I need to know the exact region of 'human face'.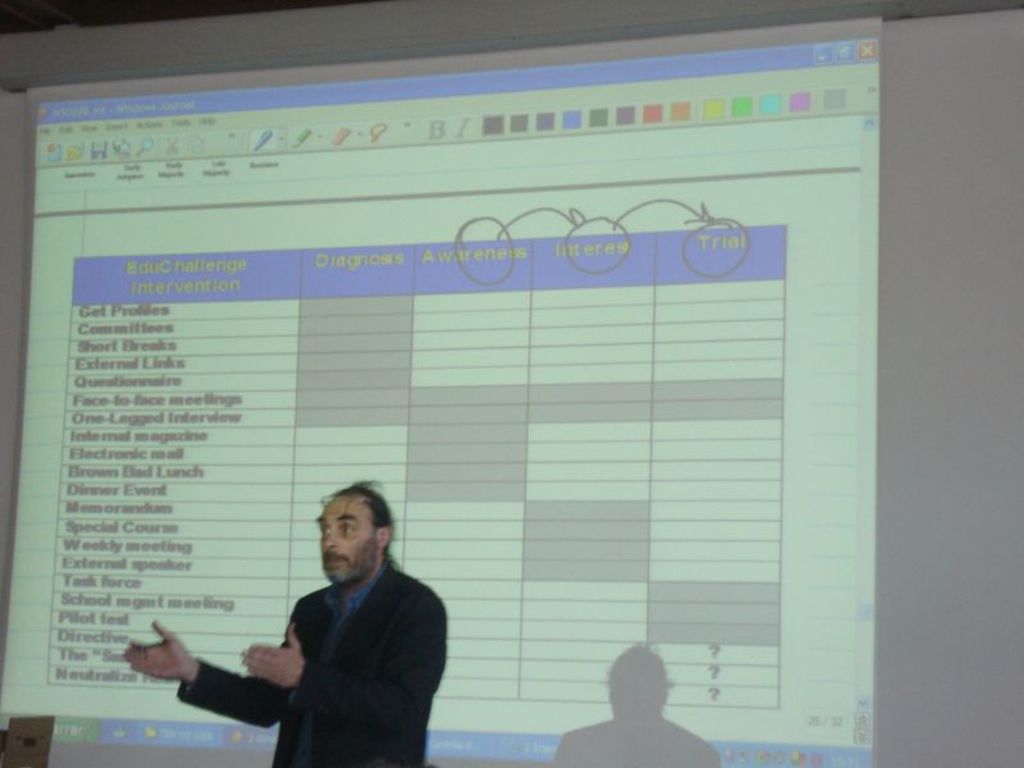
Region: l=315, t=486, r=380, b=584.
